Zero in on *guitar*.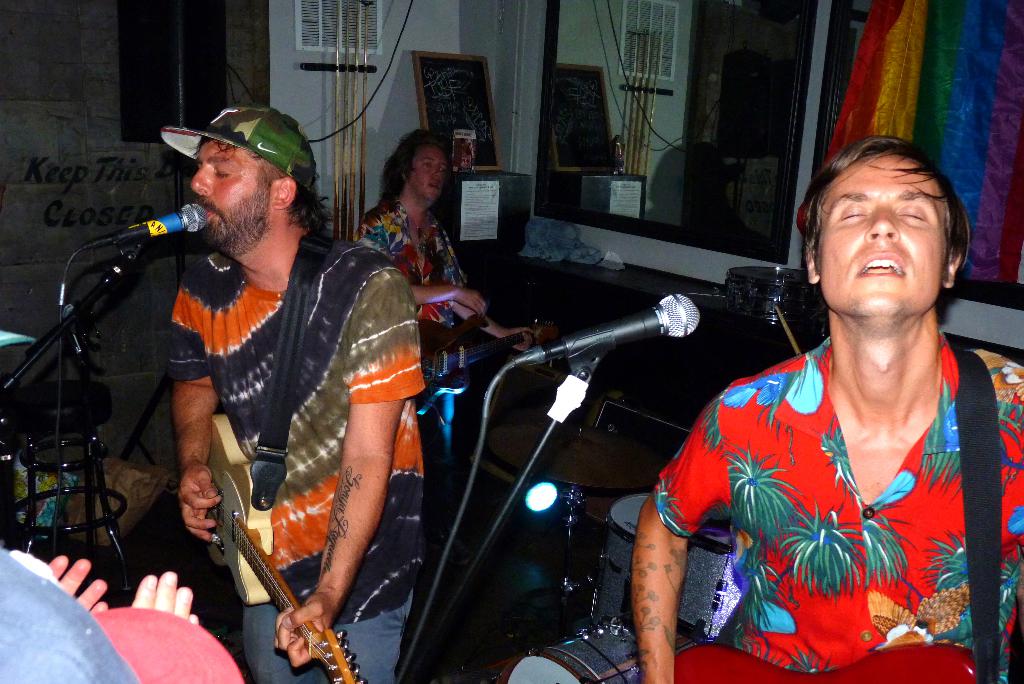
Zeroed in: 508,346,1023,683.
